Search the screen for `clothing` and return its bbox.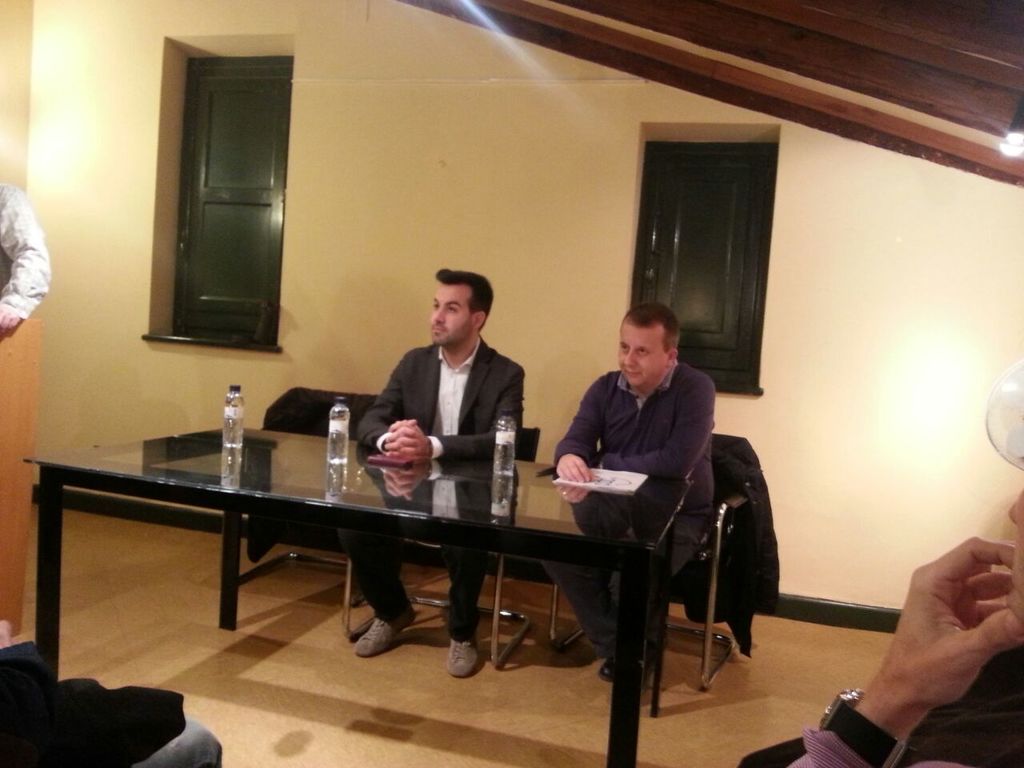
Found: bbox=(788, 727, 982, 767).
